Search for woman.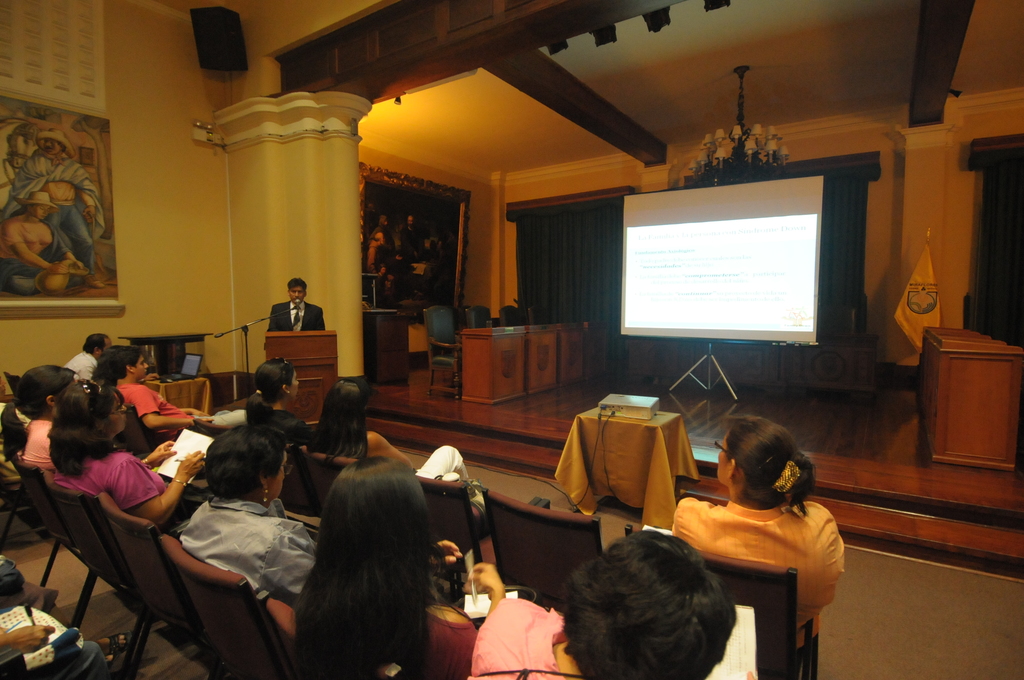
Found at left=238, top=355, right=321, bottom=454.
